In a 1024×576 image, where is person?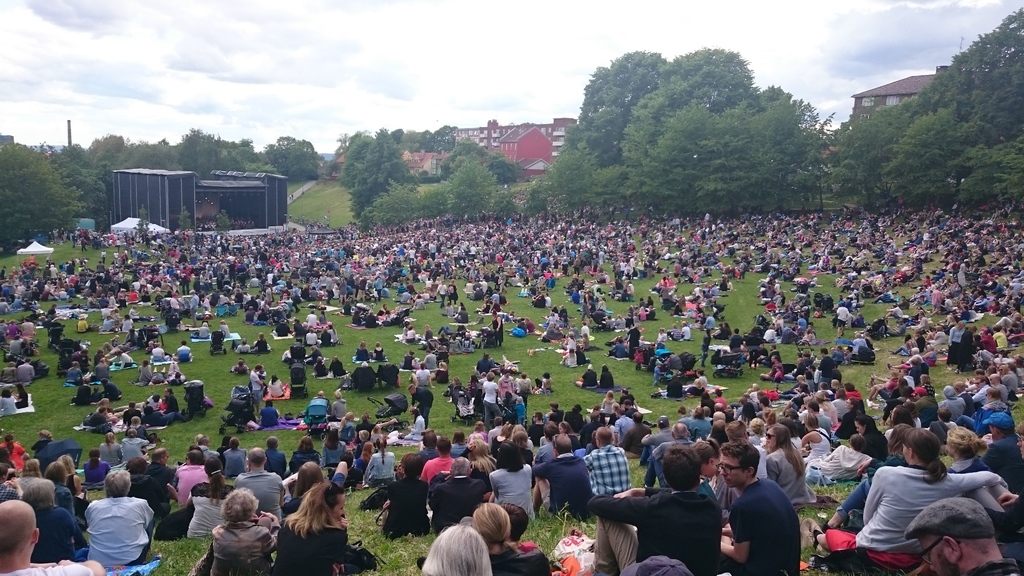
477,351,491,367.
